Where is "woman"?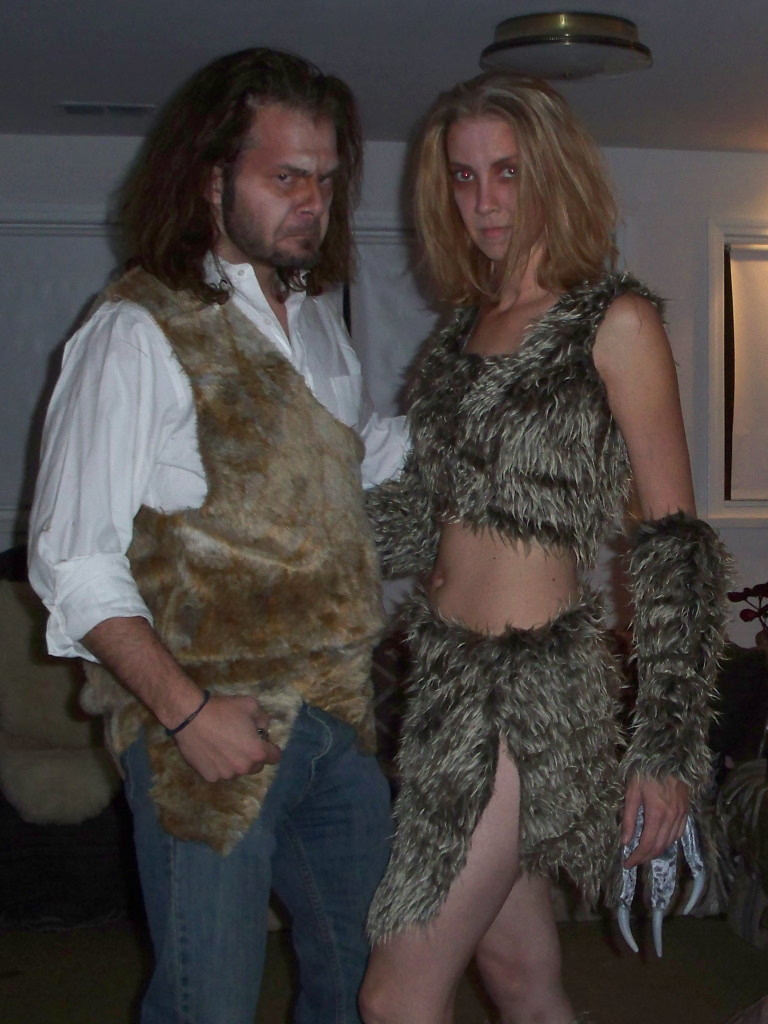
rect(311, 47, 695, 998).
